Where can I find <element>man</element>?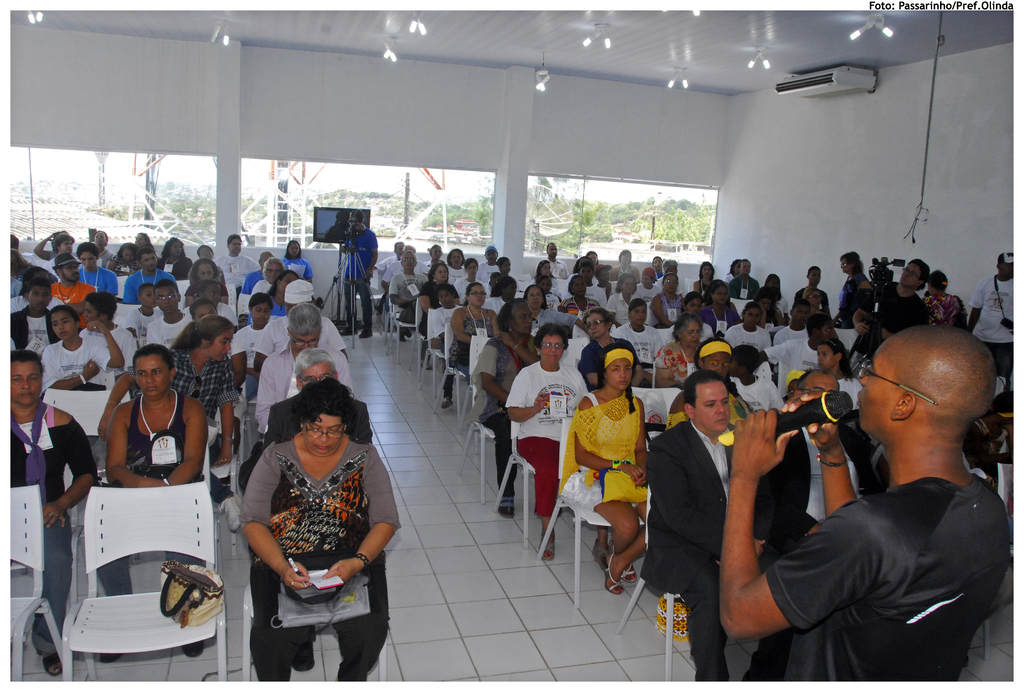
You can find it at <bbox>215, 233, 255, 293</bbox>.
